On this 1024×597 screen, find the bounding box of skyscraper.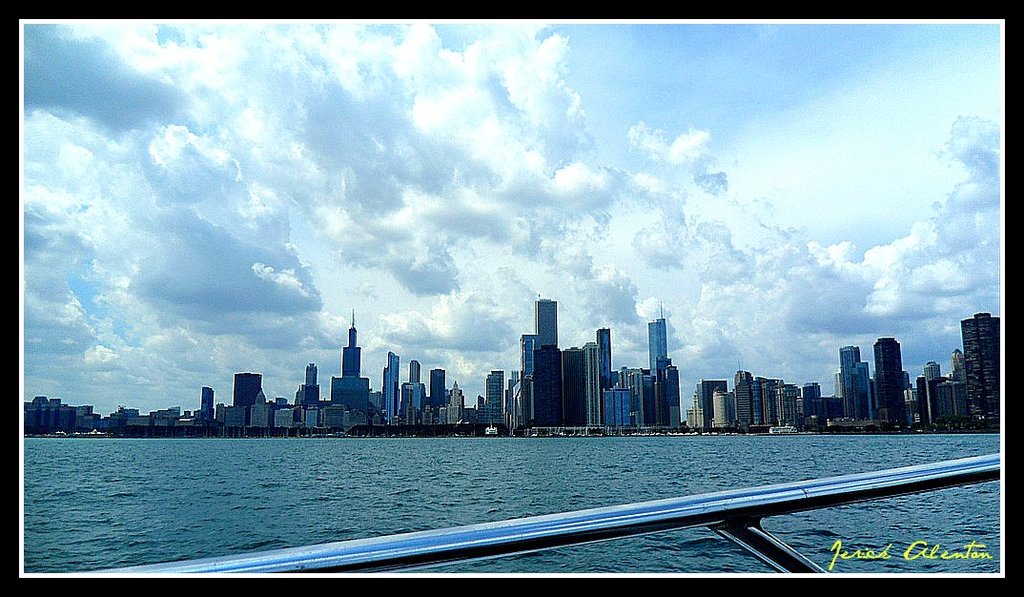
Bounding box: [957,312,1002,426].
